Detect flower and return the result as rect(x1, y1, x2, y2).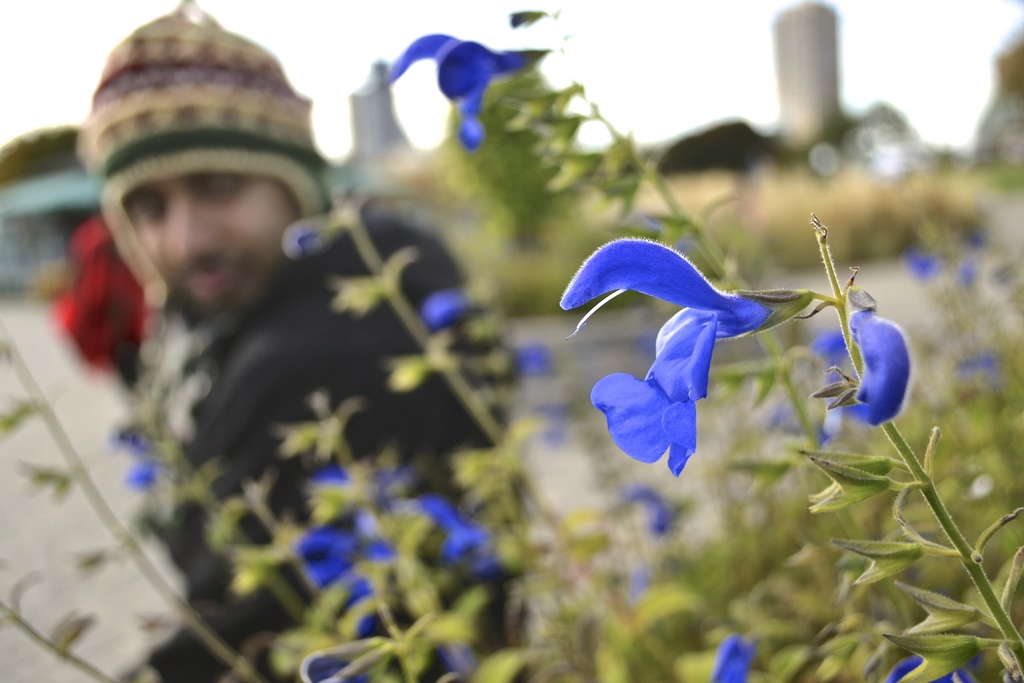
rect(902, 234, 943, 286).
